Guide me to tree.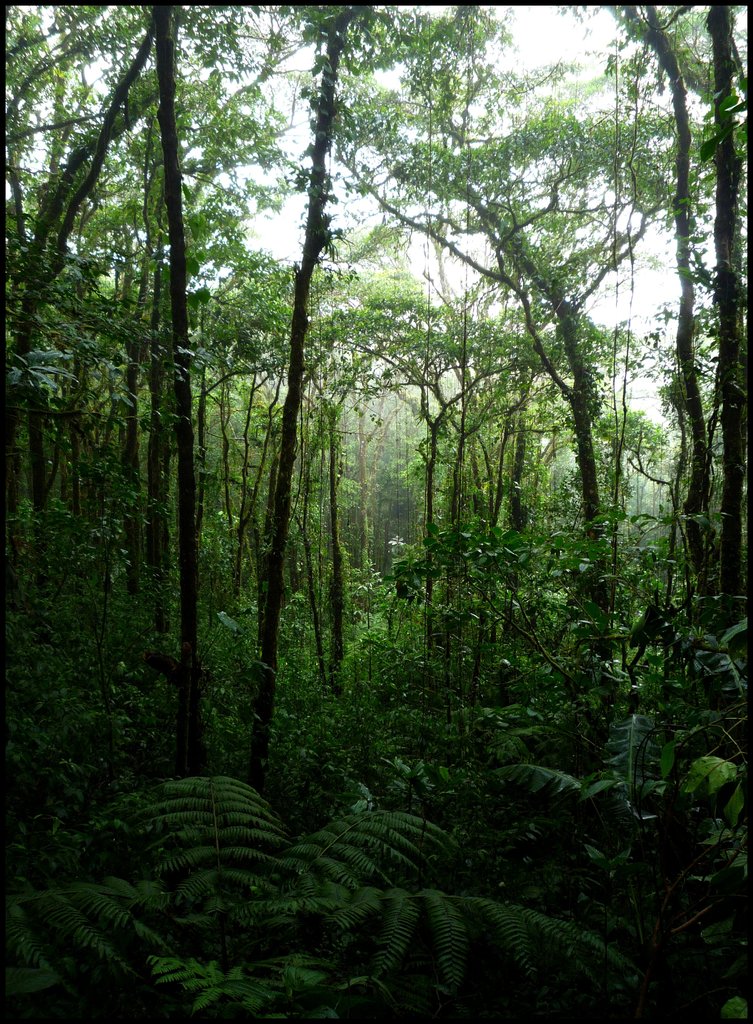
Guidance: 0:771:646:1020.
